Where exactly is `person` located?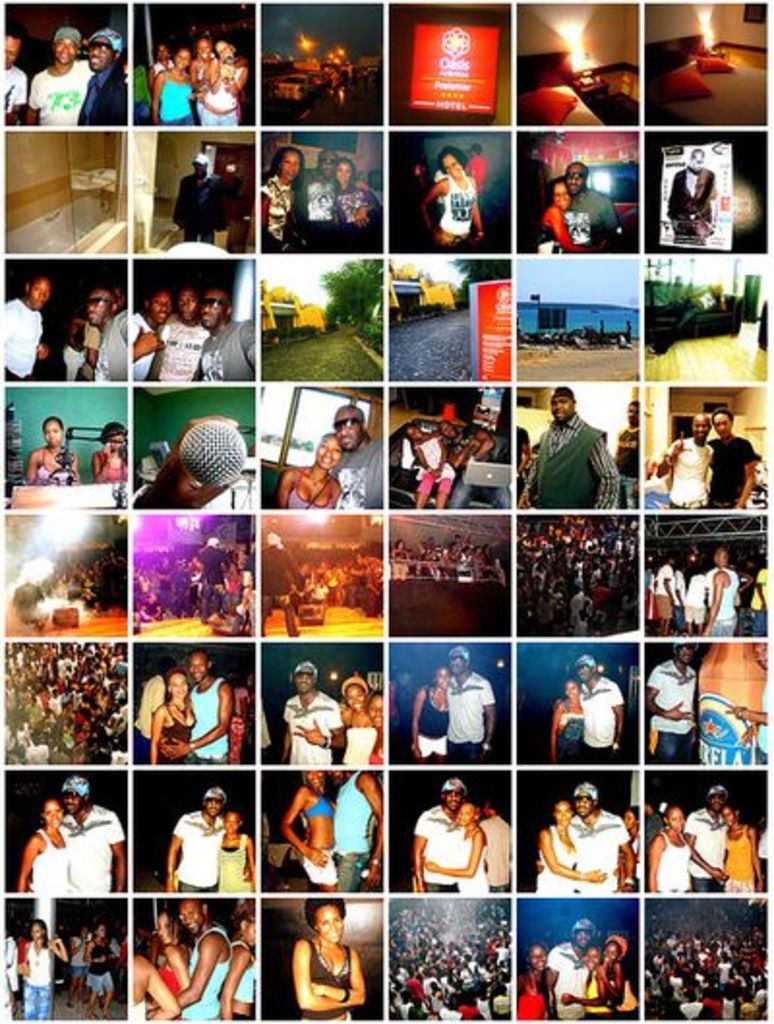
Its bounding box is x1=613 y1=401 x2=644 y2=499.
